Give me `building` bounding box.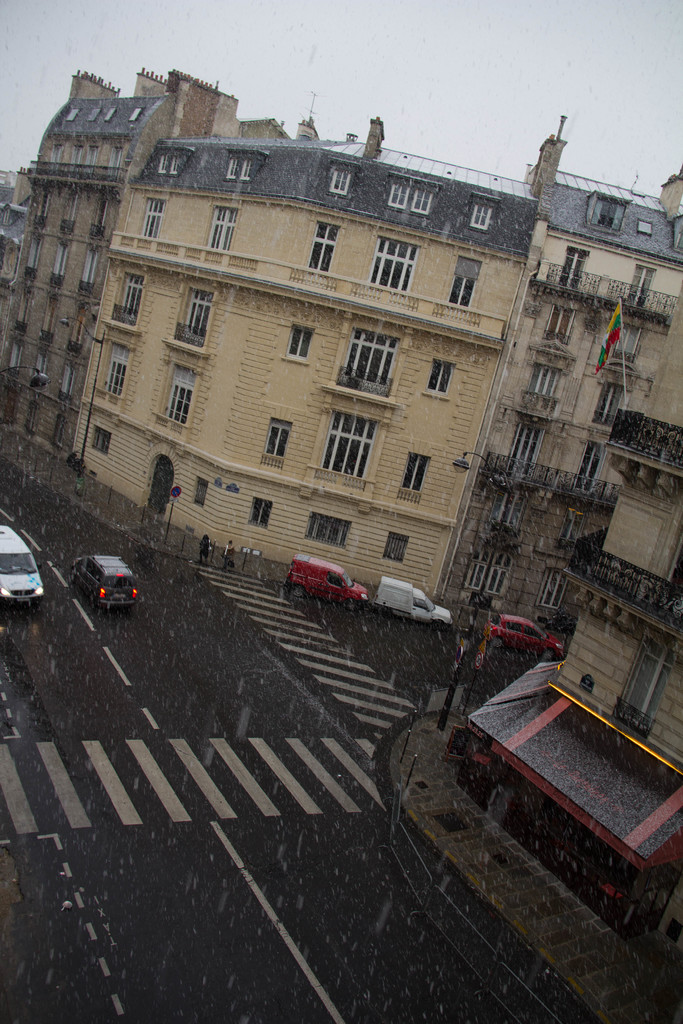
bbox(439, 168, 682, 644).
